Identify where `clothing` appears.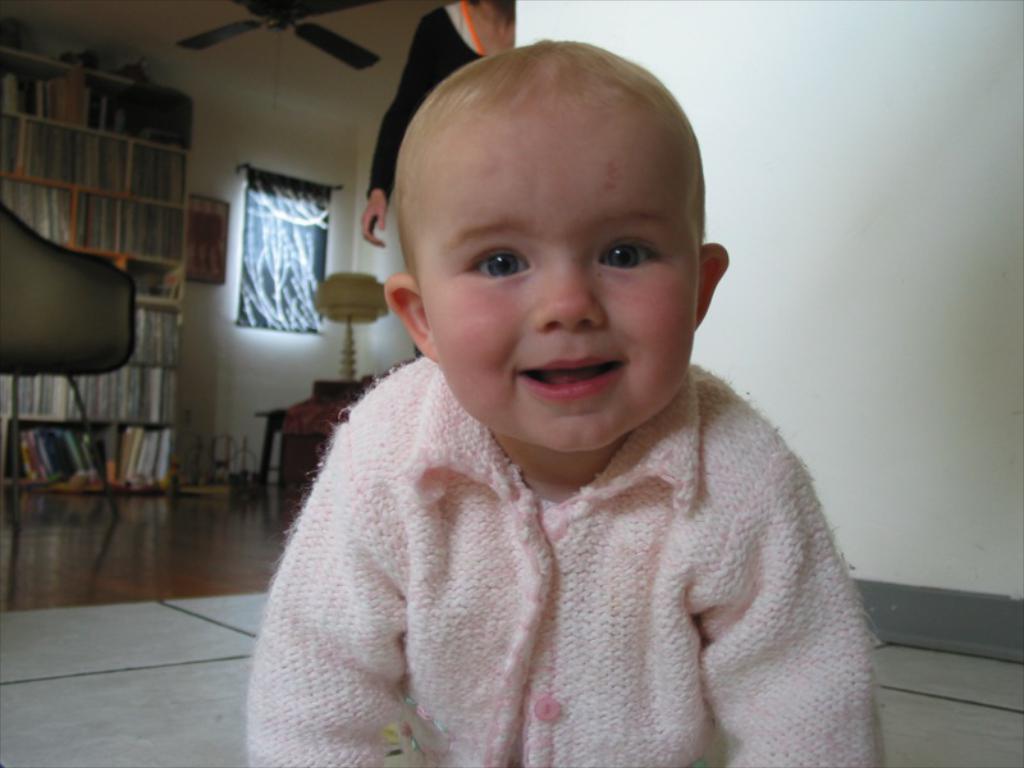
Appears at left=247, top=355, right=878, bottom=767.
